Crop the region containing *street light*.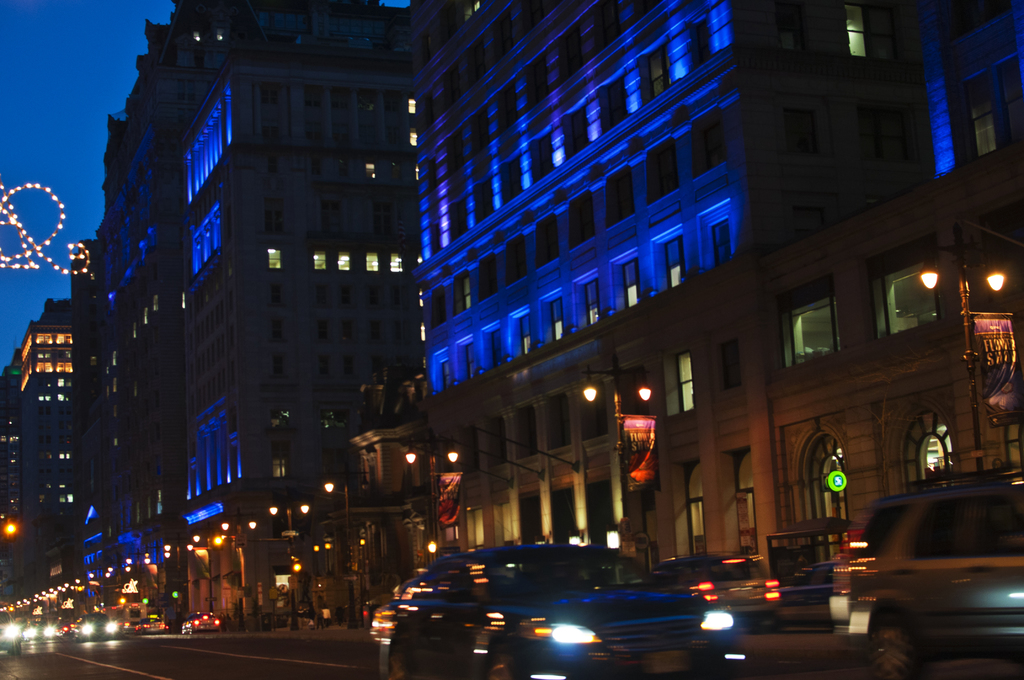
Crop region: BBox(221, 501, 263, 640).
